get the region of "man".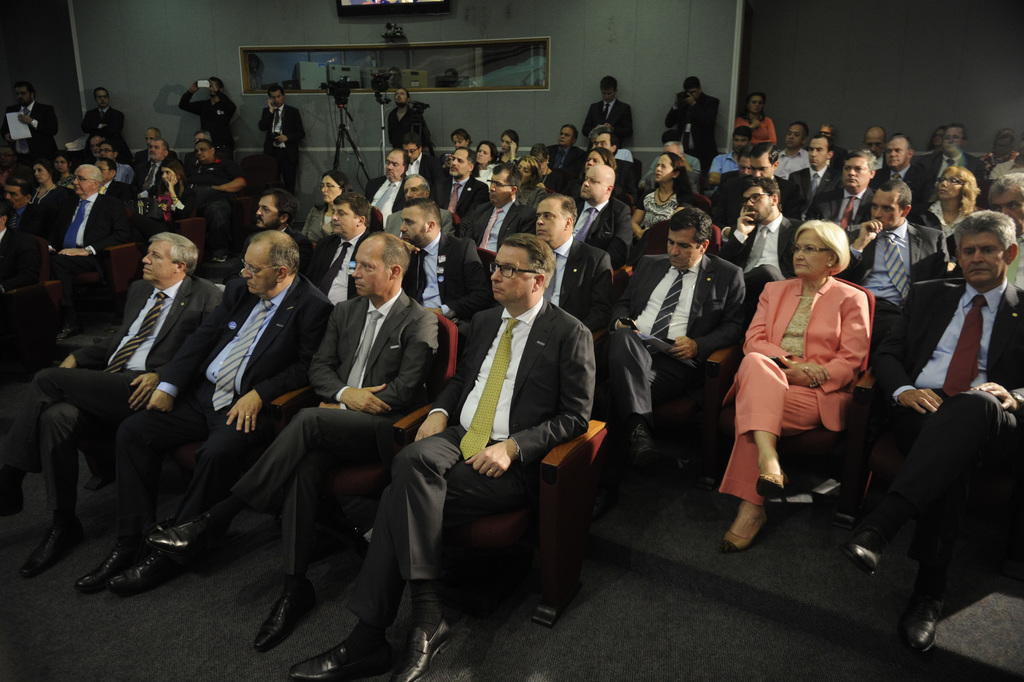
<bbox>596, 126, 627, 197</bbox>.
